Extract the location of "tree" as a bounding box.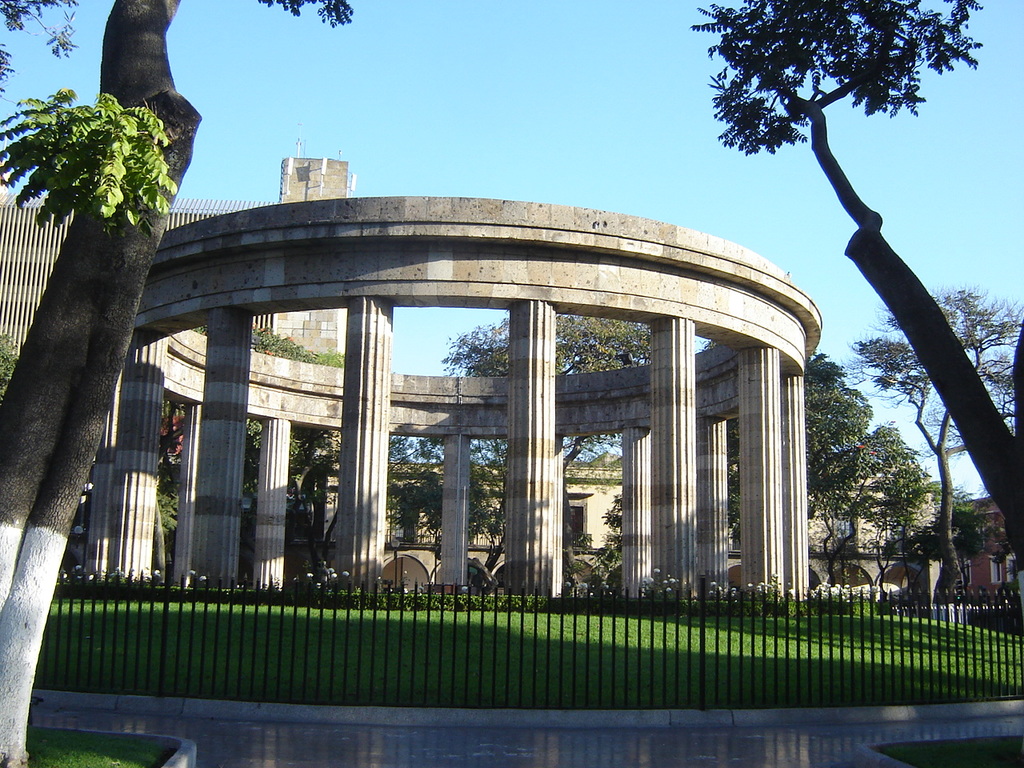
<bbox>715, 344, 865, 574</bbox>.
